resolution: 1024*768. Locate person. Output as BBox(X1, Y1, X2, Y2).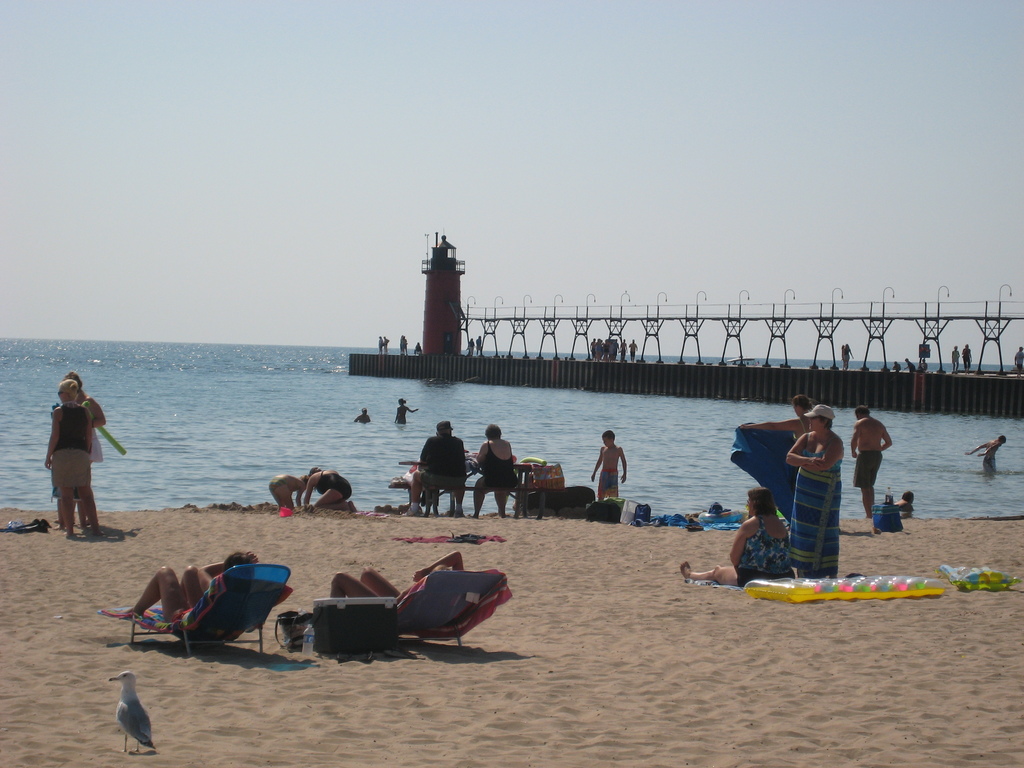
BBox(42, 375, 99, 540).
